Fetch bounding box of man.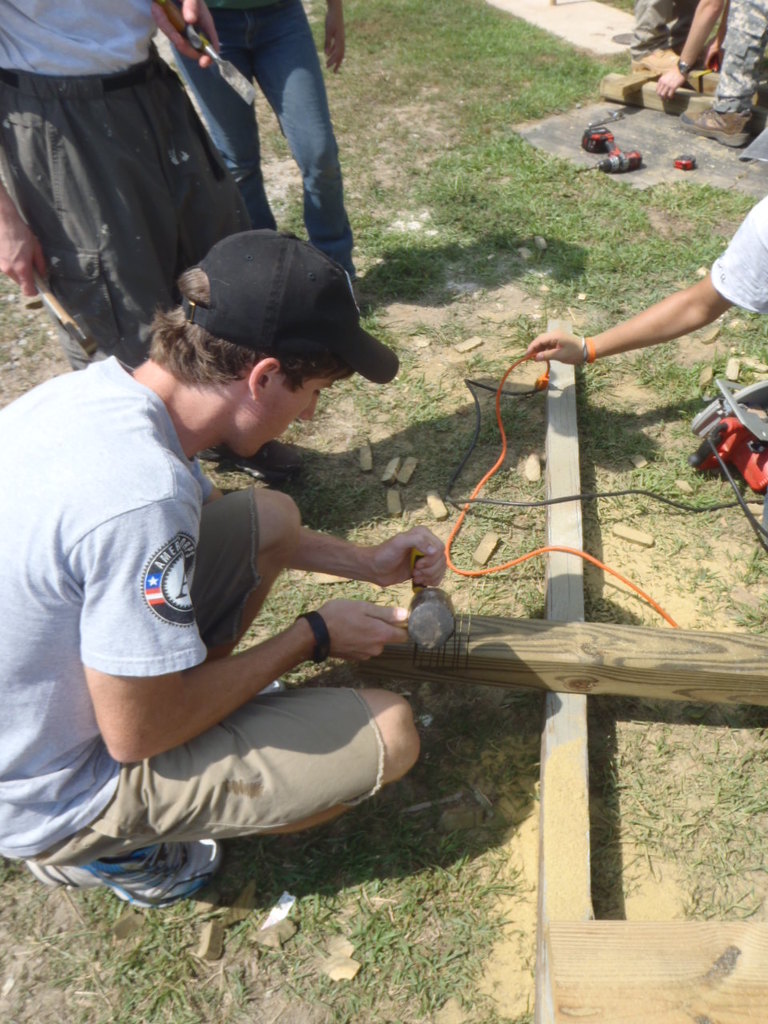
Bbox: Rect(605, 0, 767, 146).
